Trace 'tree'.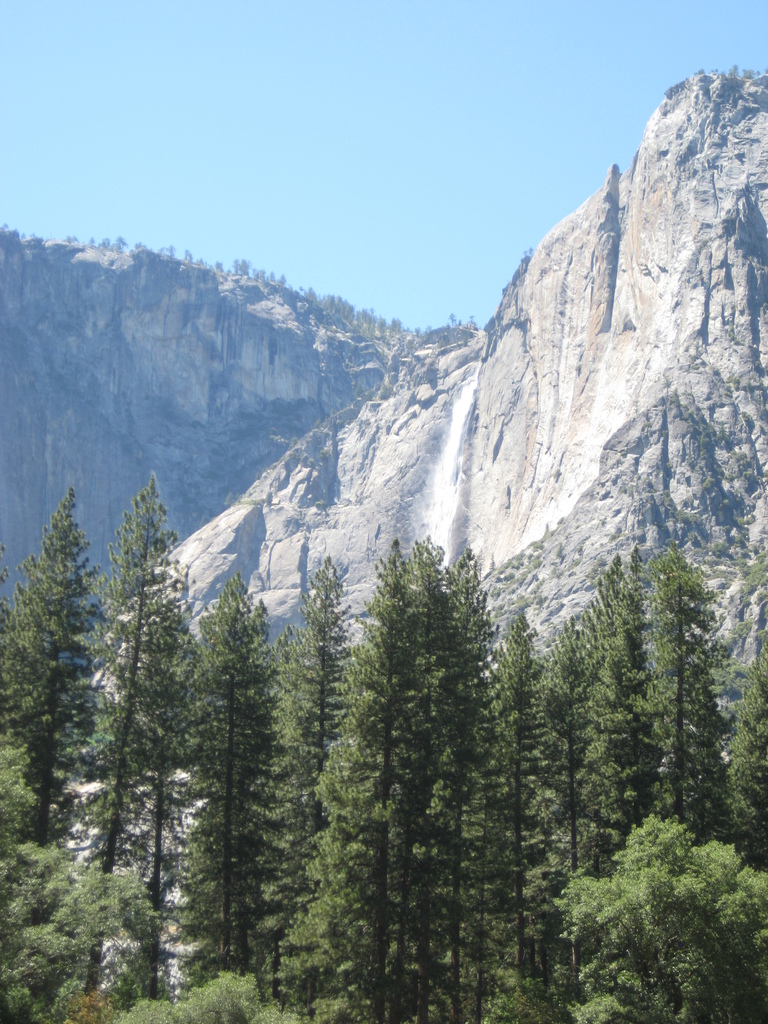
Traced to <box>637,538,722,841</box>.
